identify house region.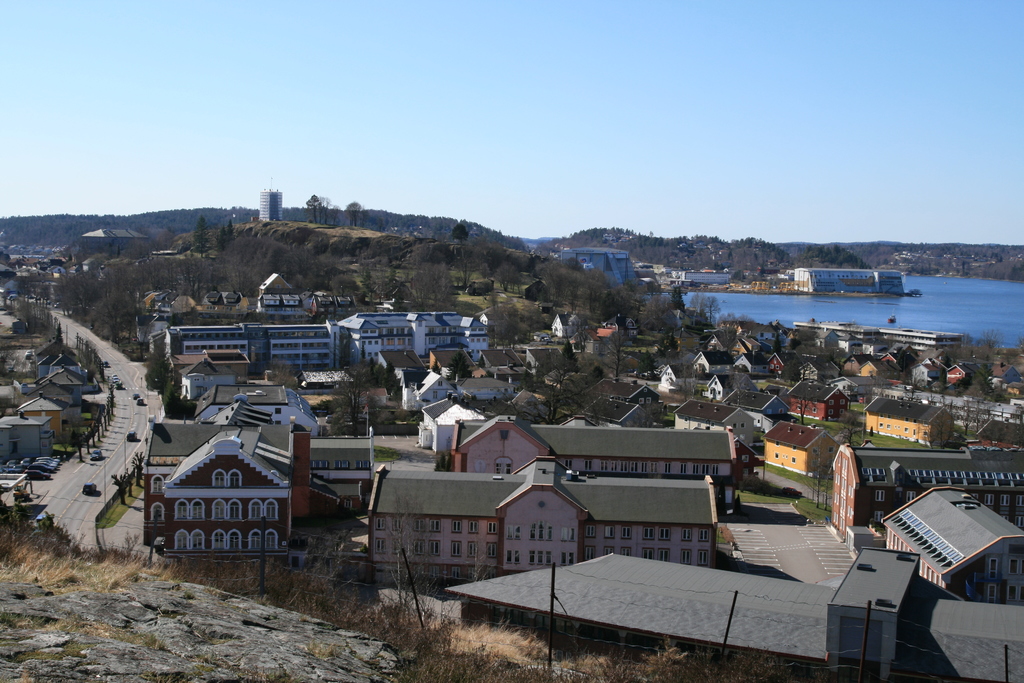
Region: BBox(699, 372, 742, 413).
